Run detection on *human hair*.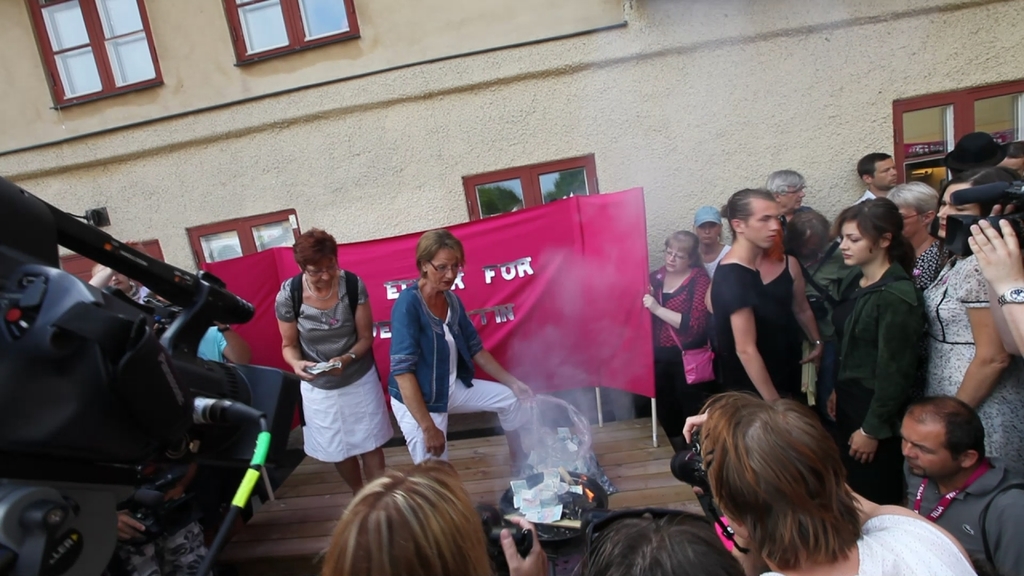
Result: <box>94,263,106,276</box>.
